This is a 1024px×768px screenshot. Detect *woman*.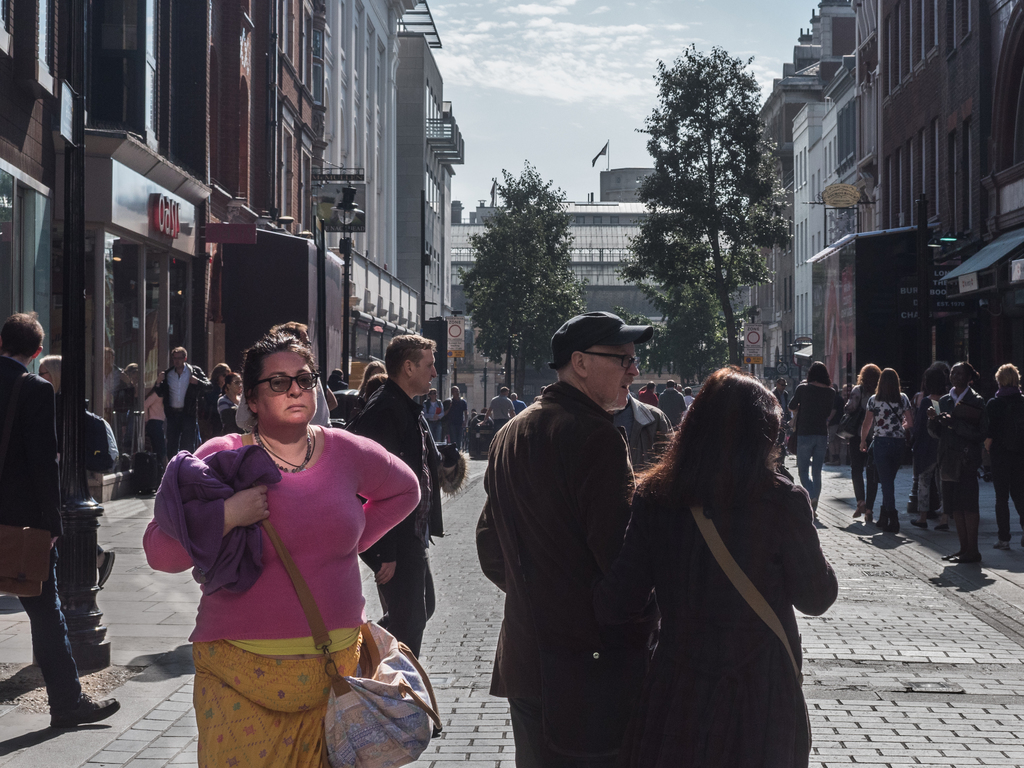
142/332/419/767.
